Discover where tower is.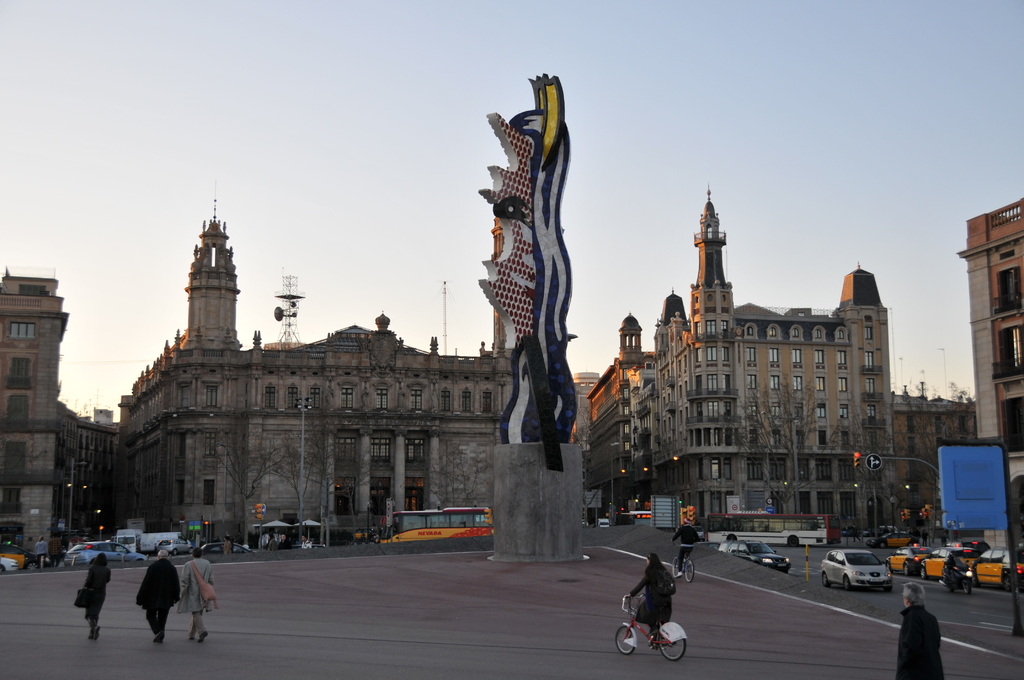
Discovered at select_region(967, 190, 1023, 570).
